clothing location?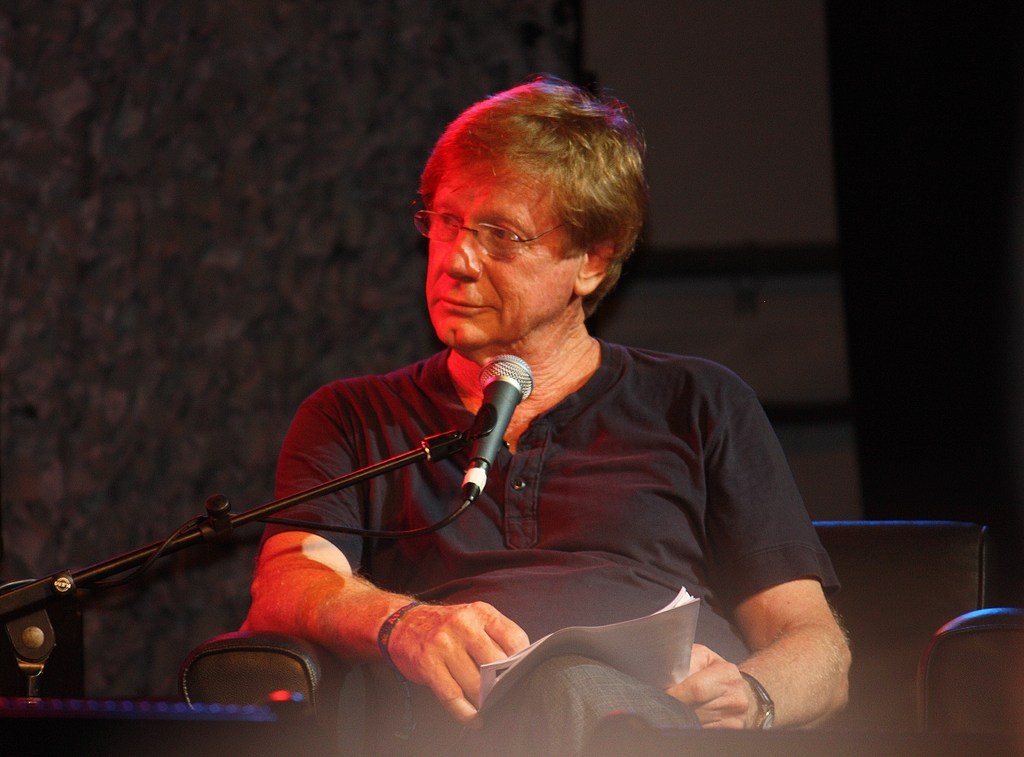
rect(275, 338, 837, 753)
